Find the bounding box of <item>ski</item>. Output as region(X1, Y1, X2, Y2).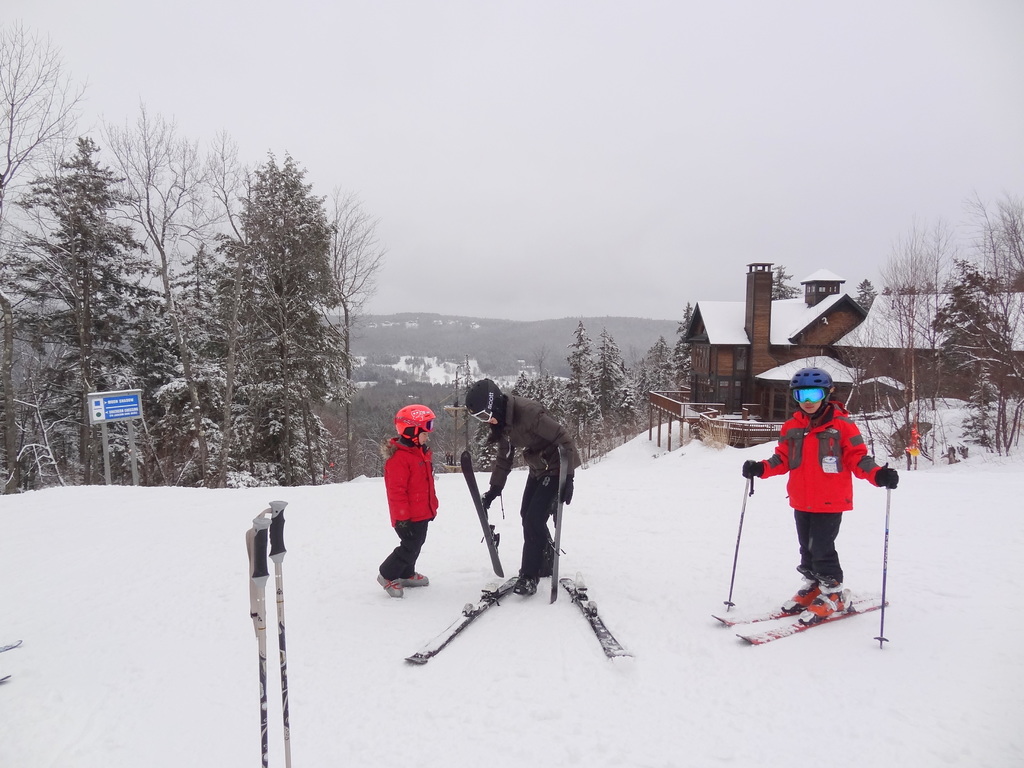
region(401, 564, 527, 667).
